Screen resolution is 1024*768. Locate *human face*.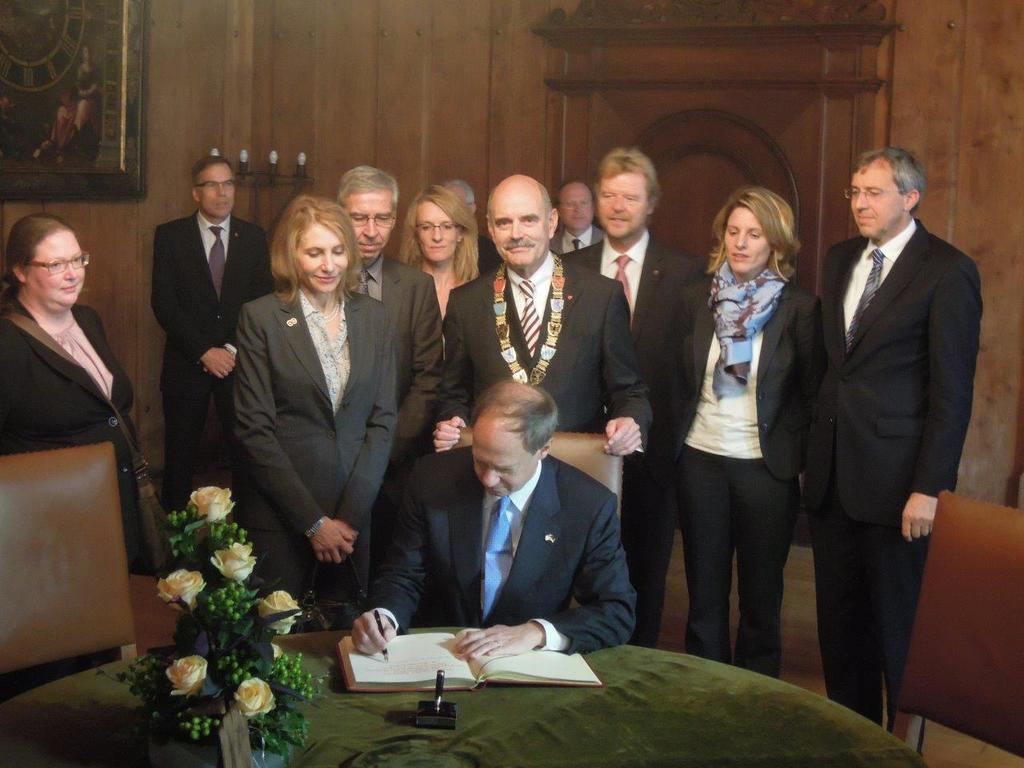
<bbox>490, 190, 554, 266</bbox>.
